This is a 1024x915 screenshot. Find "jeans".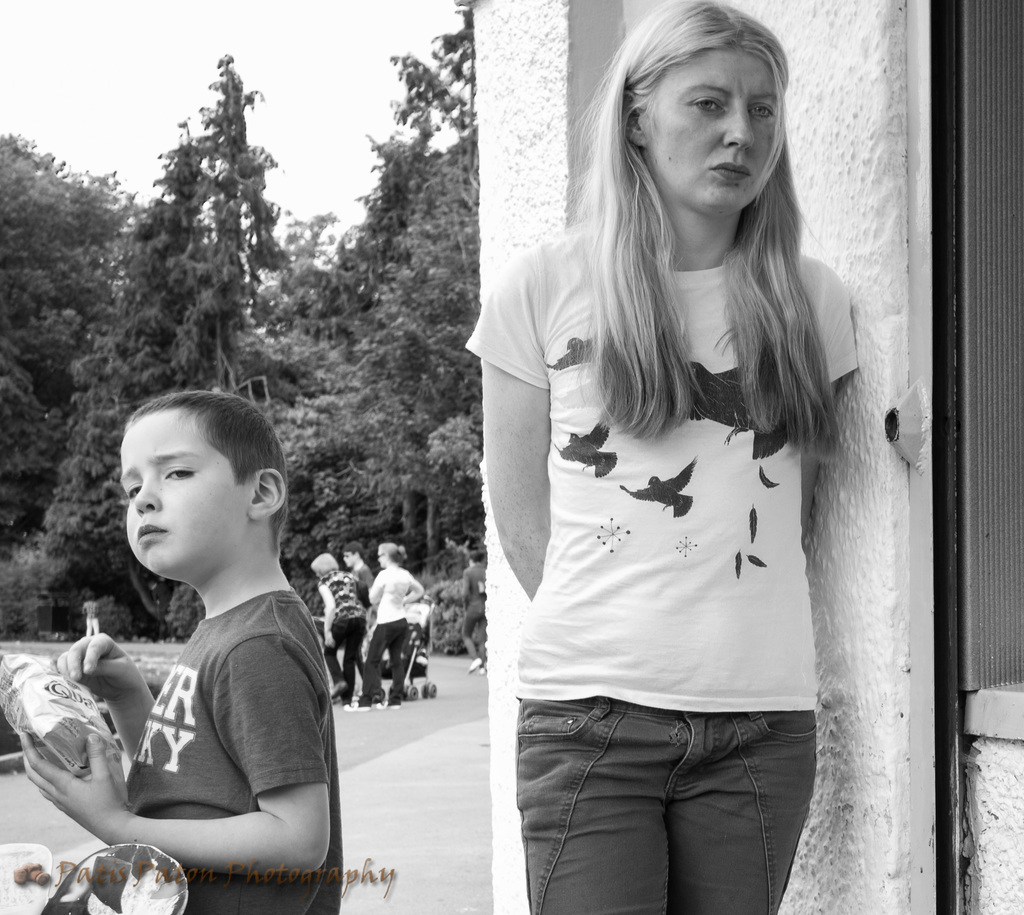
Bounding box: region(498, 693, 820, 908).
